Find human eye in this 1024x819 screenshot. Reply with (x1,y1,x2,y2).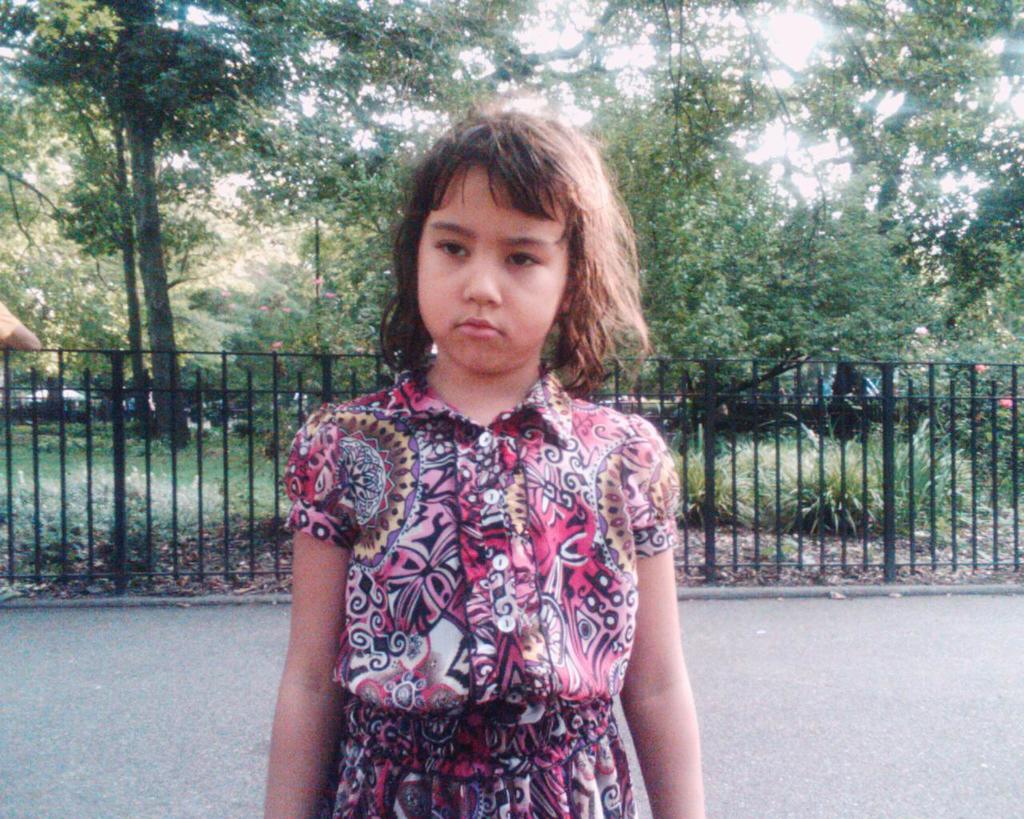
(427,230,473,266).
